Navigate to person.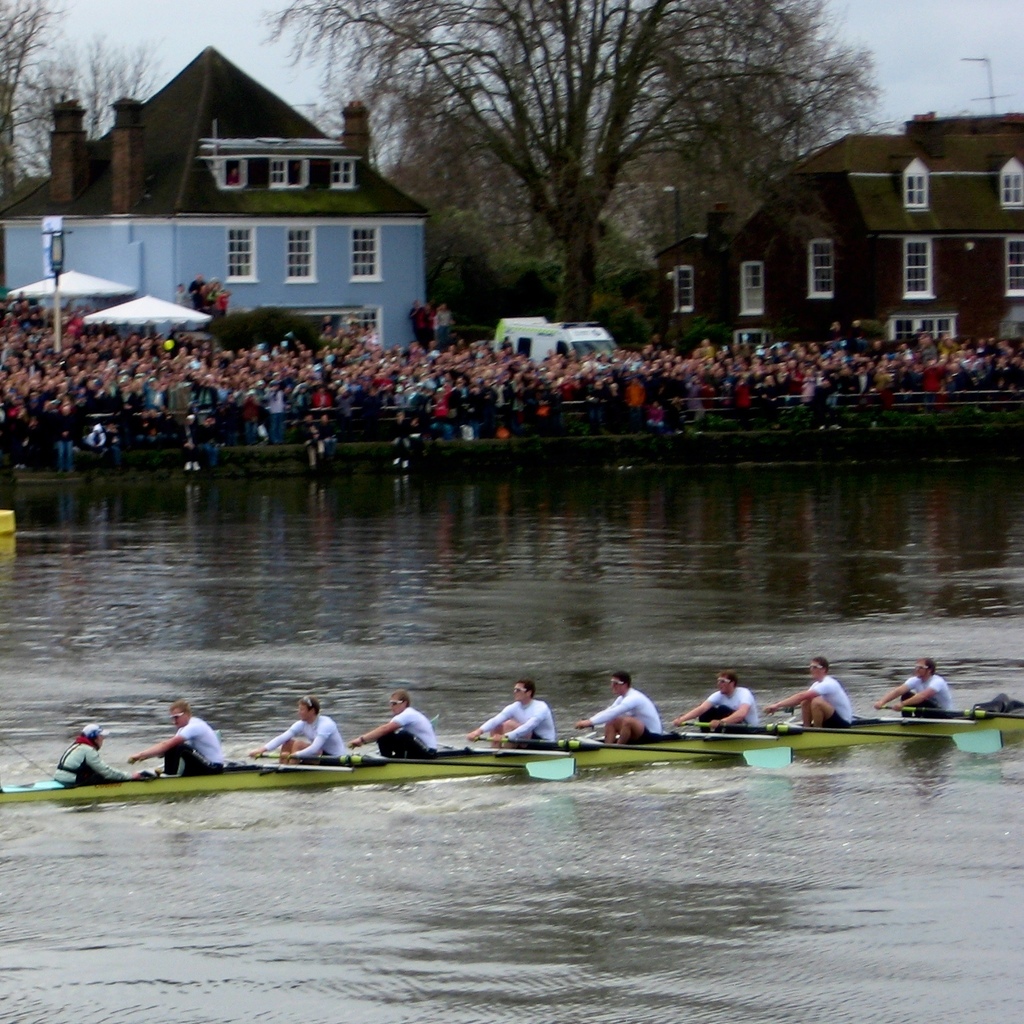
Navigation target: 671:669:761:734.
